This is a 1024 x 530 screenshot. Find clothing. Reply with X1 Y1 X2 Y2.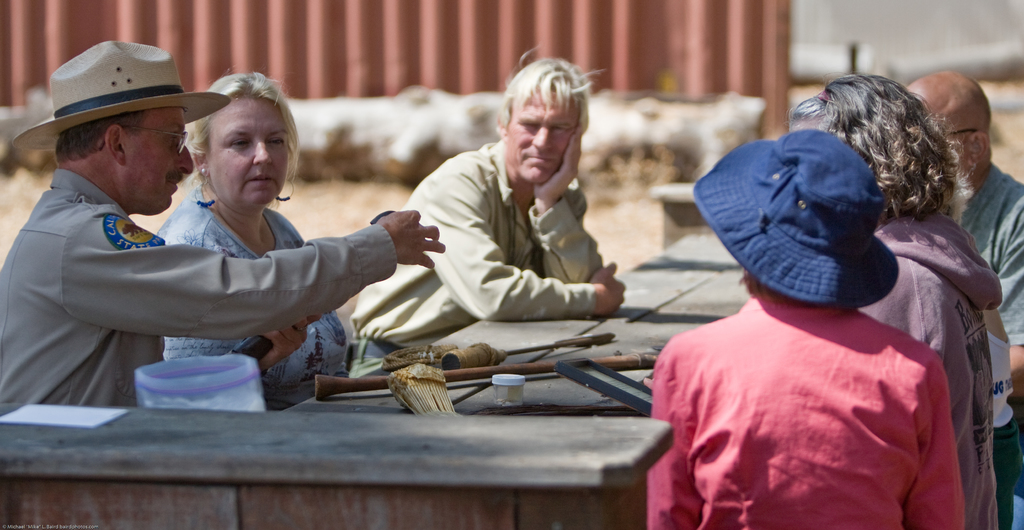
648 306 960 529.
